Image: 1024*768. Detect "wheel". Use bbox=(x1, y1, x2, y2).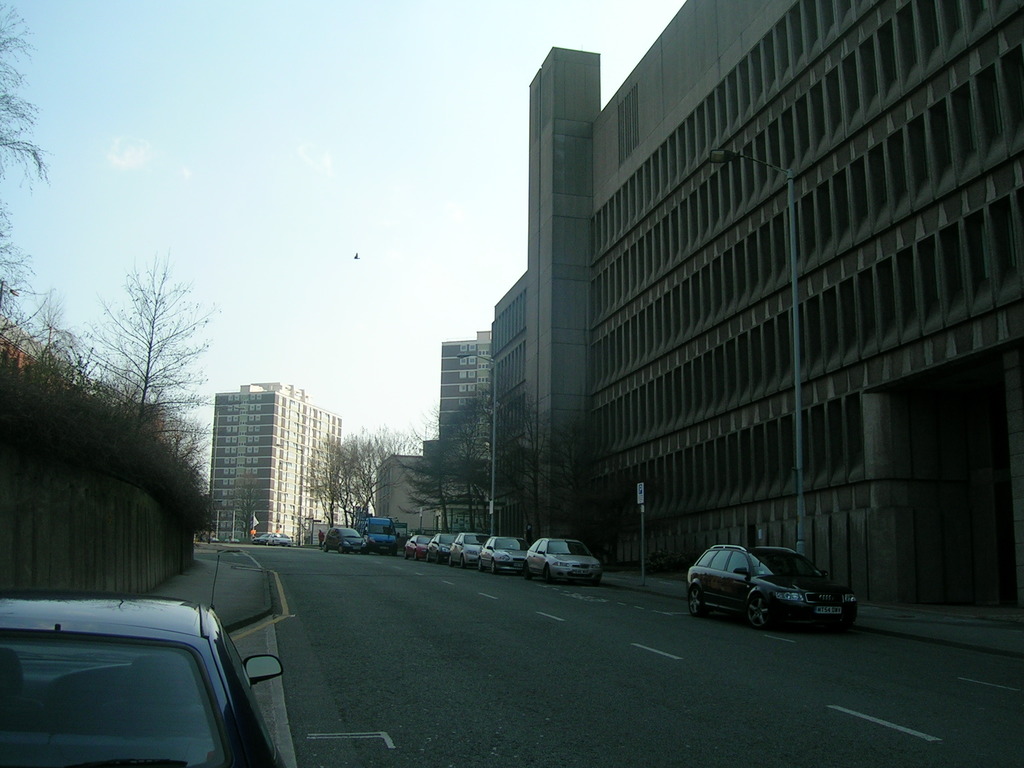
bbox=(476, 559, 481, 571).
